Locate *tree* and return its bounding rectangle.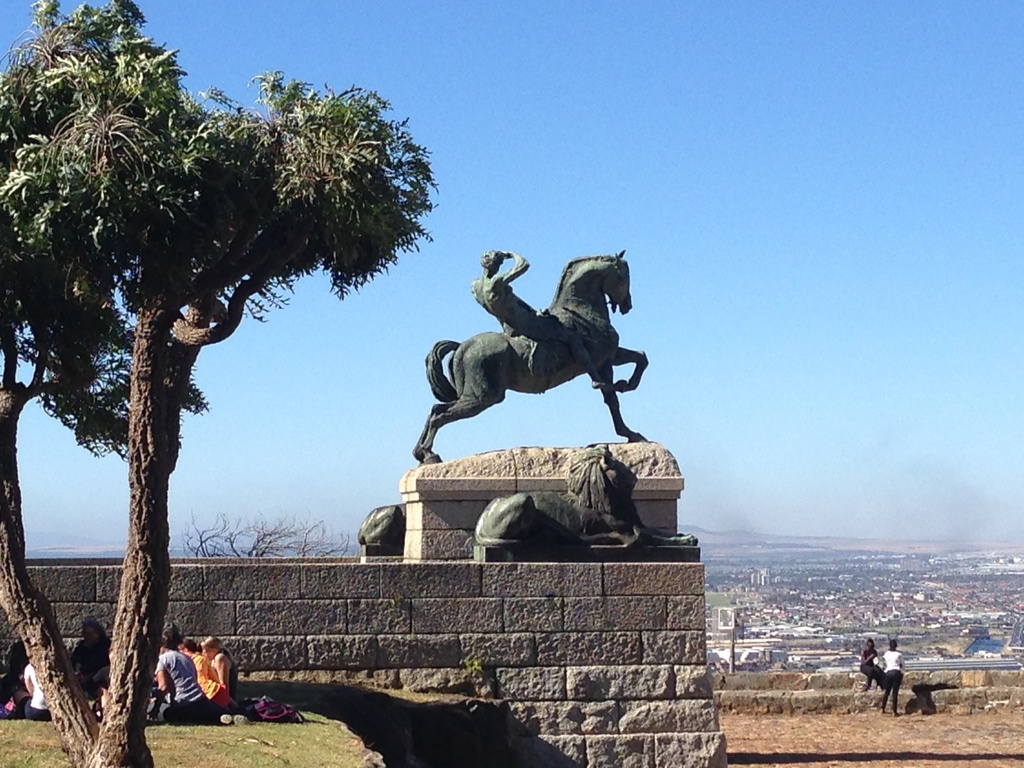
region(174, 500, 355, 559).
